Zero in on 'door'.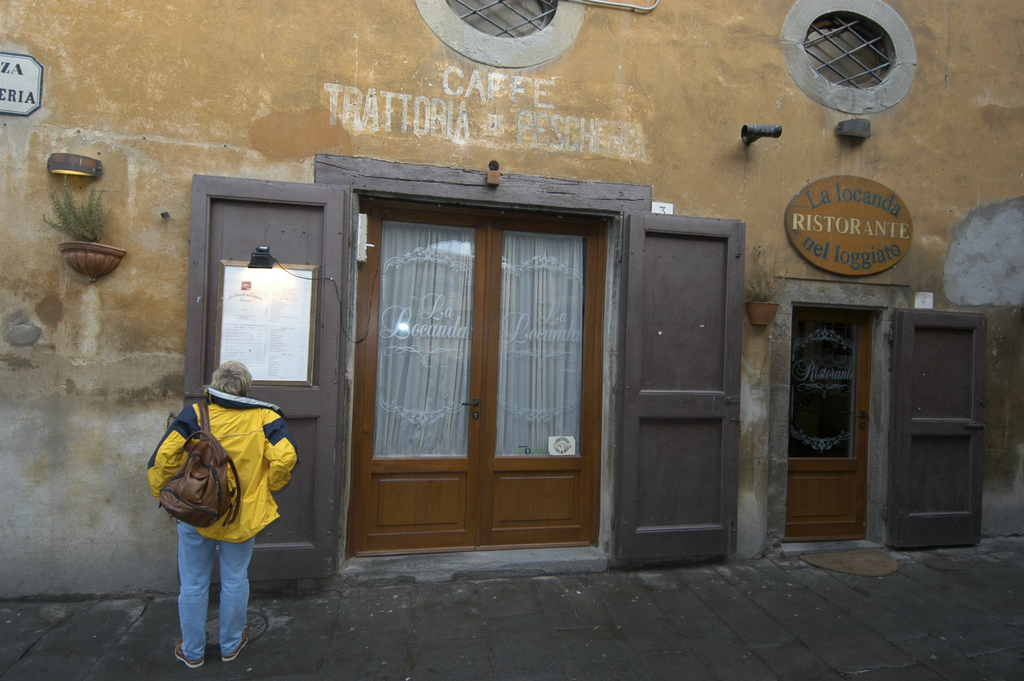
Zeroed in: [left=190, top=175, right=346, bottom=584].
